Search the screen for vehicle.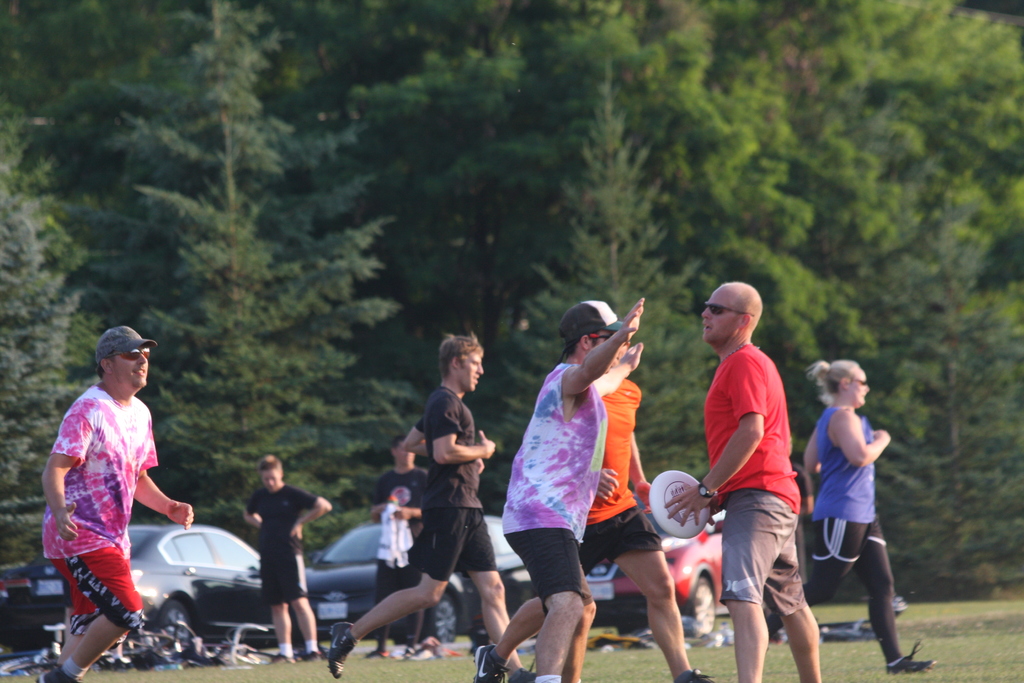
Found at locate(295, 522, 539, 649).
